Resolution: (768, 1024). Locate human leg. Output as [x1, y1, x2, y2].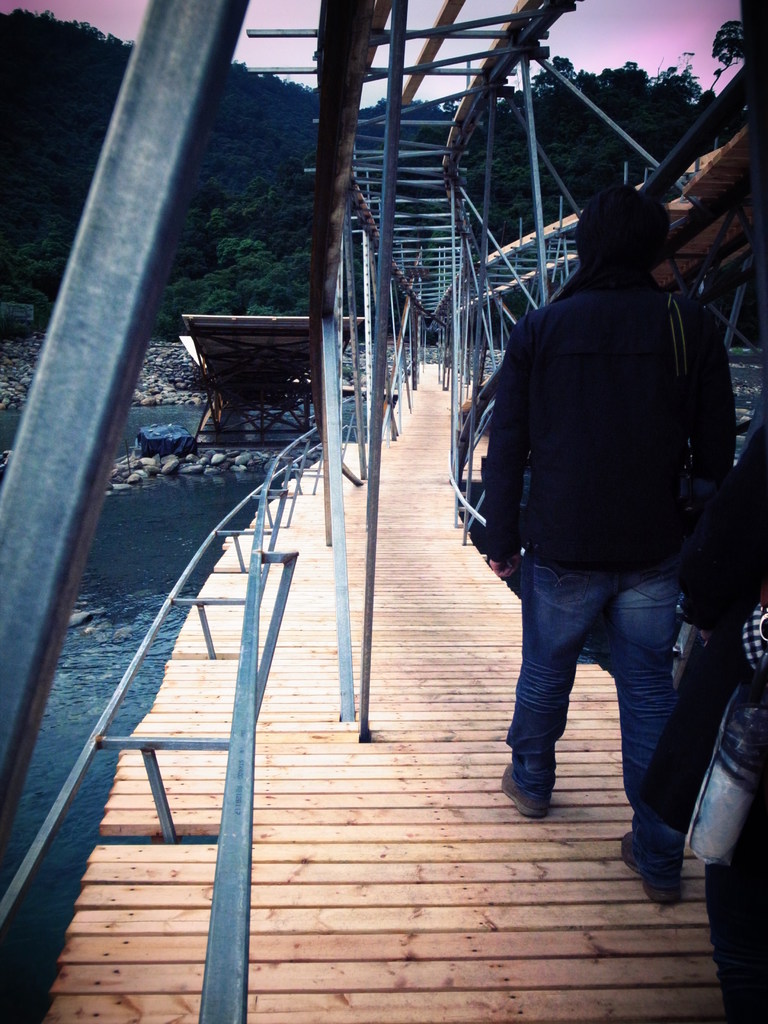
[616, 634, 739, 895].
